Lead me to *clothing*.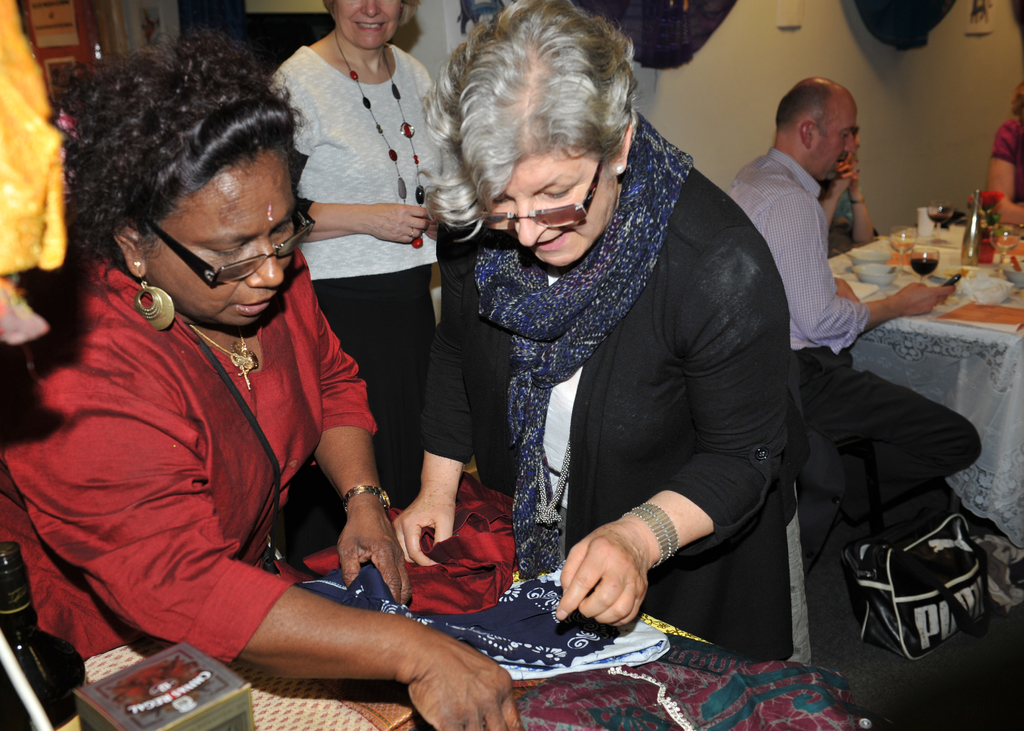
Lead to [726, 148, 986, 559].
